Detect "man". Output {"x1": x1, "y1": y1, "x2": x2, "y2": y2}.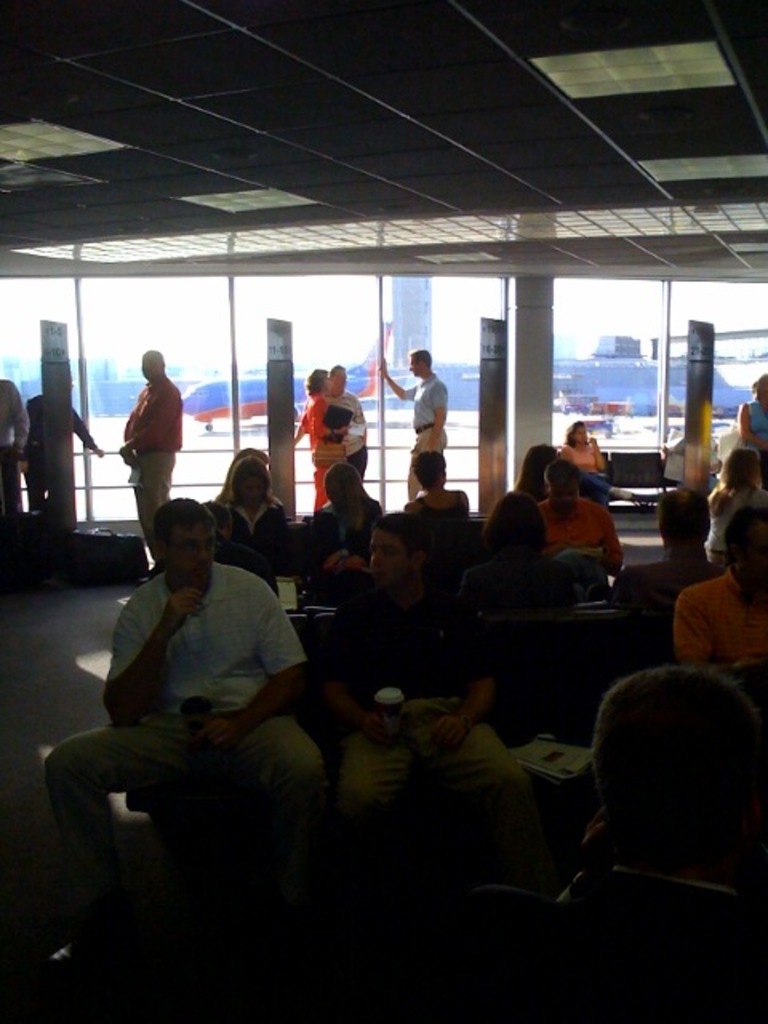
{"x1": 379, "y1": 346, "x2": 448, "y2": 498}.
